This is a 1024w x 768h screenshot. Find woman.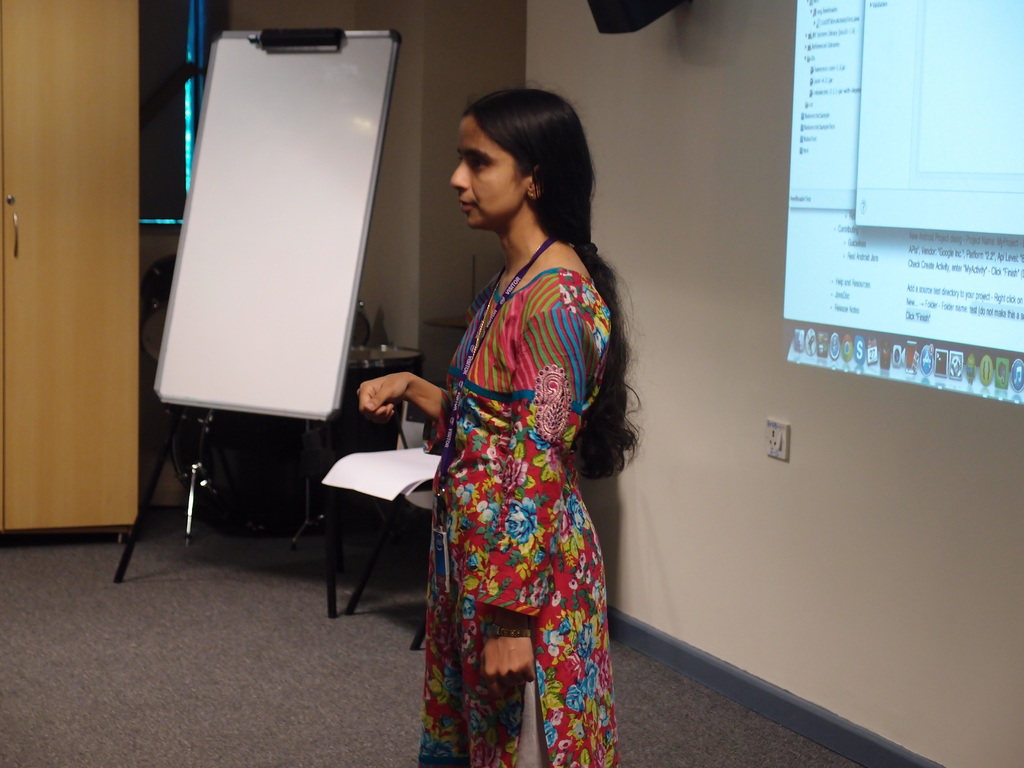
Bounding box: bbox=[372, 86, 638, 757].
